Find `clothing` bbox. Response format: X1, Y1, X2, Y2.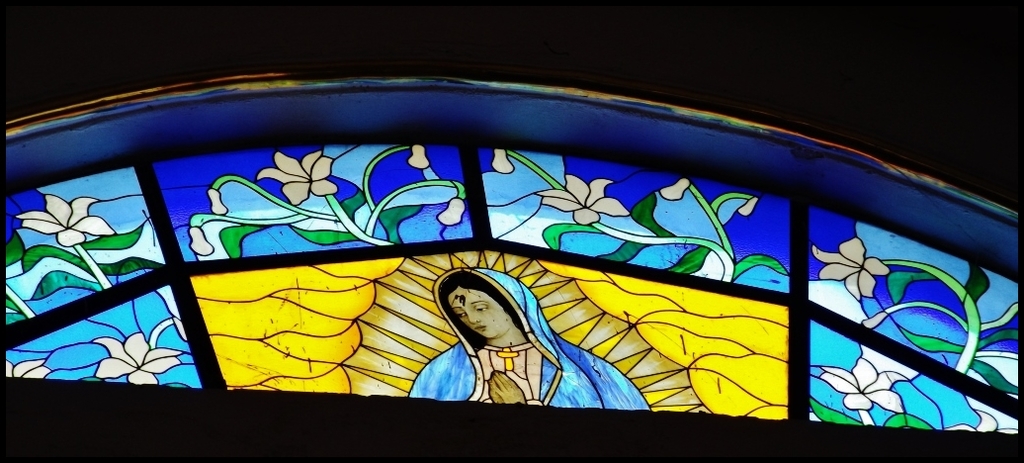
403, 265, 645, 412.
